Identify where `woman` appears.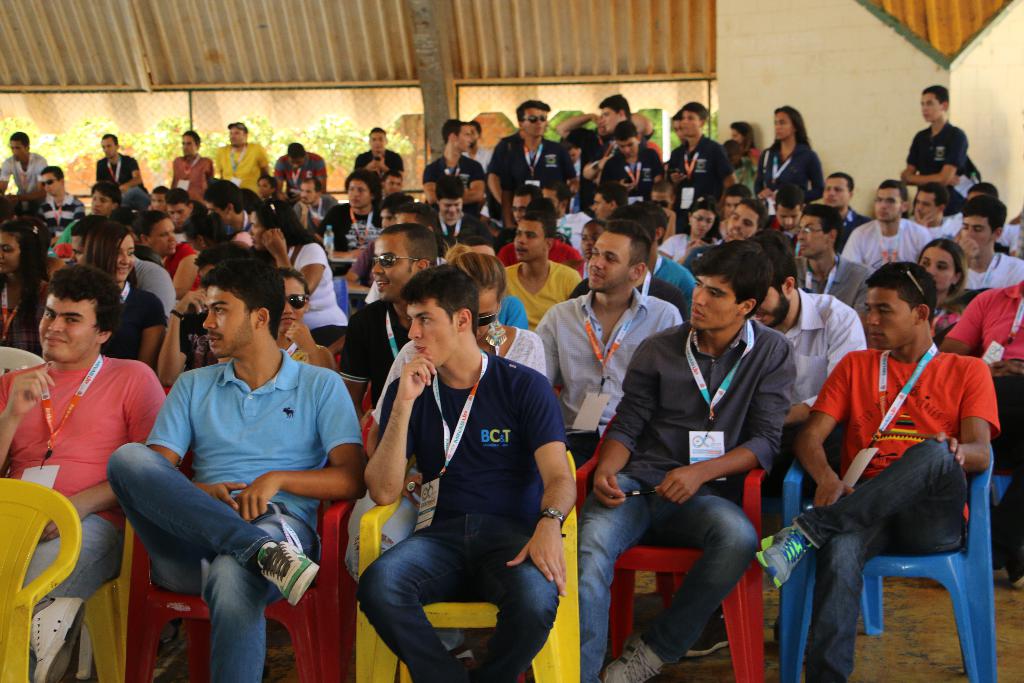
Appears at l=17, t=208, r=176, b=383.
